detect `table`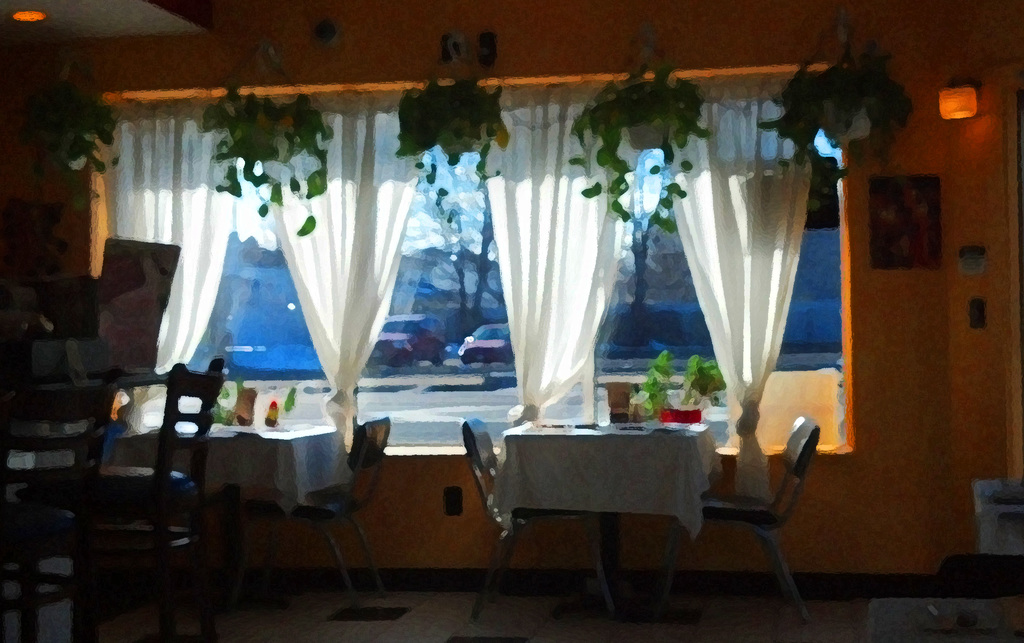
x1=448 y1=392 x2=813 y2=610
